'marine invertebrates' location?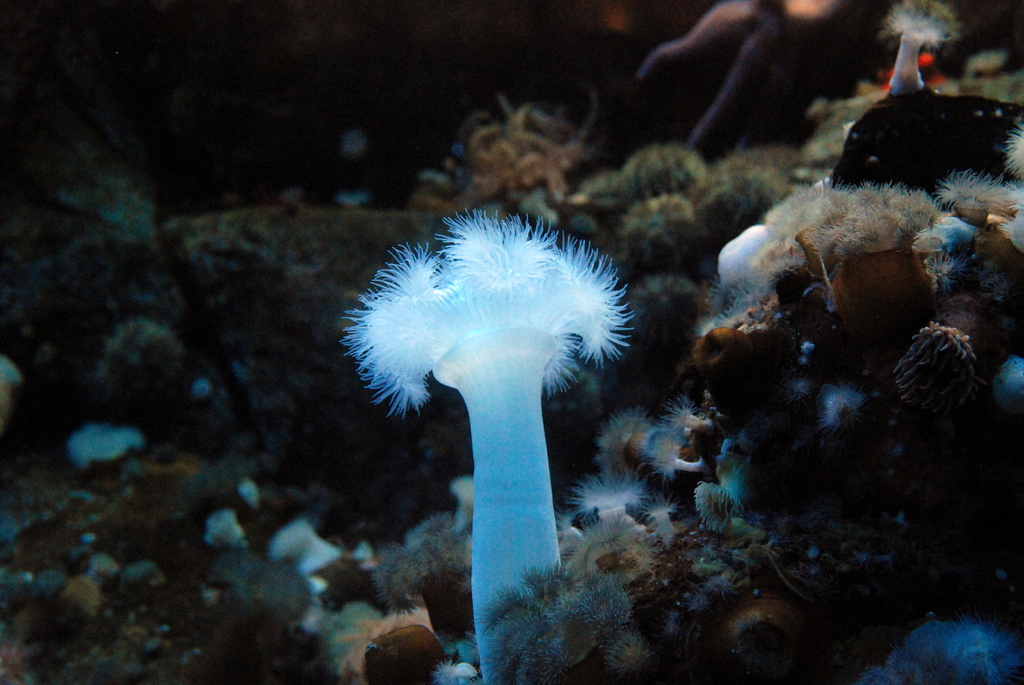
BBox(655, 389, 728, 429)
